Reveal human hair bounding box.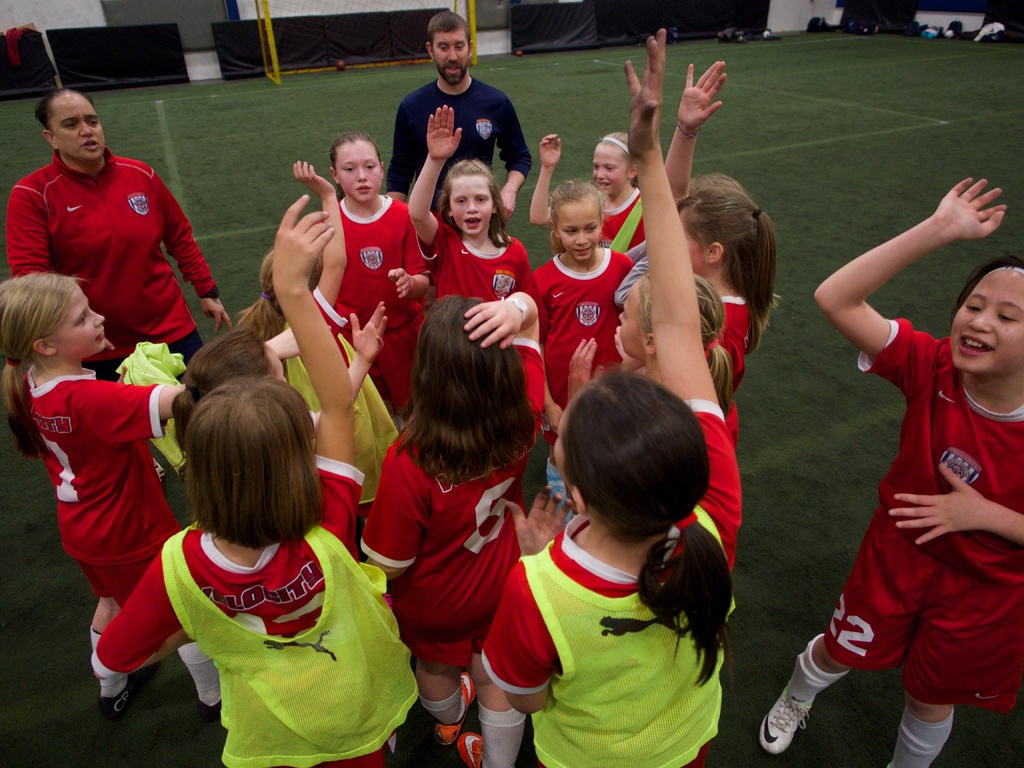
Revealed: pyautogui.locateOnScreen(0, 273, 88, 458).
